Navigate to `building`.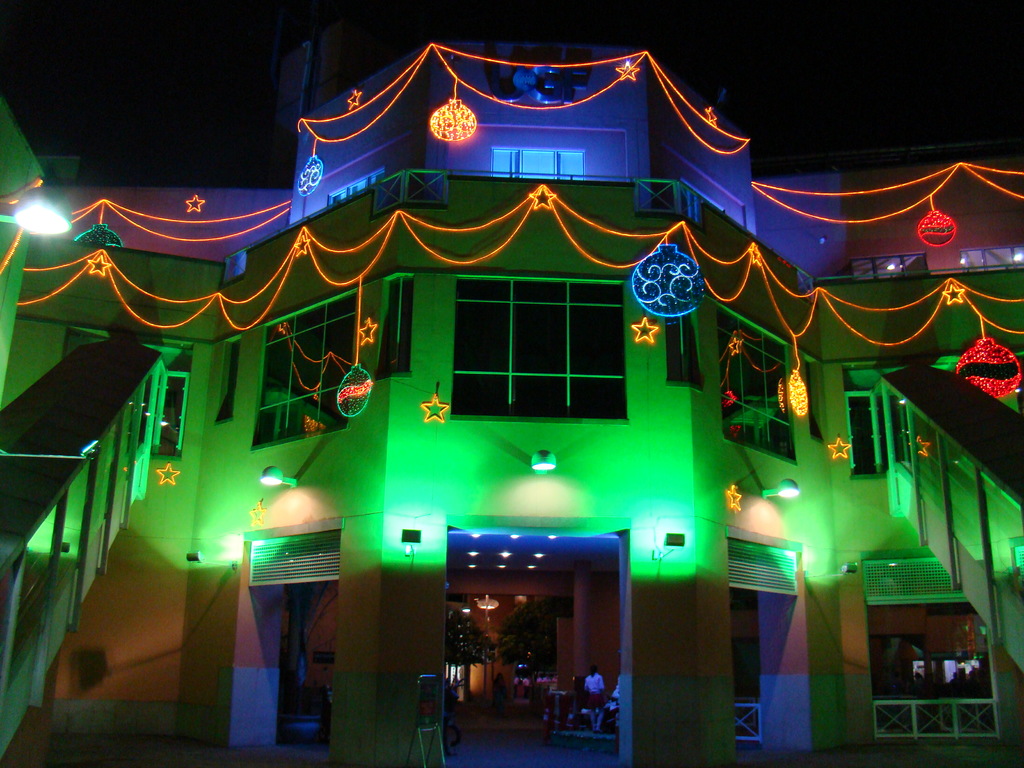
Navigation target: [0,40,1023,767].
